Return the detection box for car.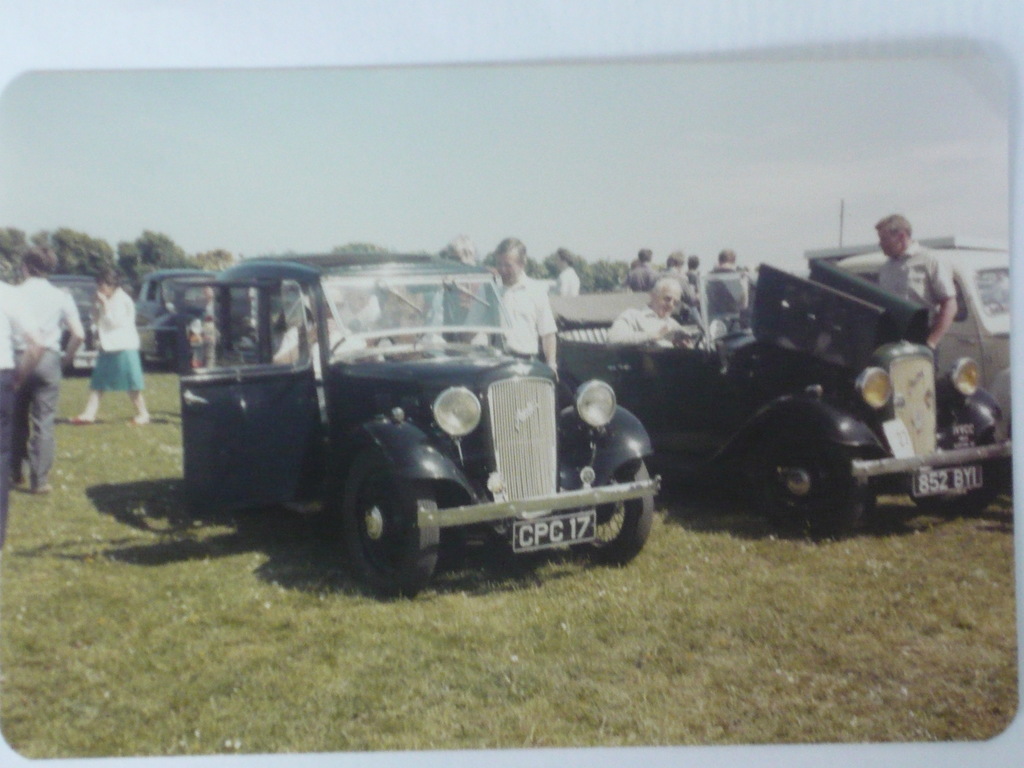
crop(132, 260, 218, 363).
